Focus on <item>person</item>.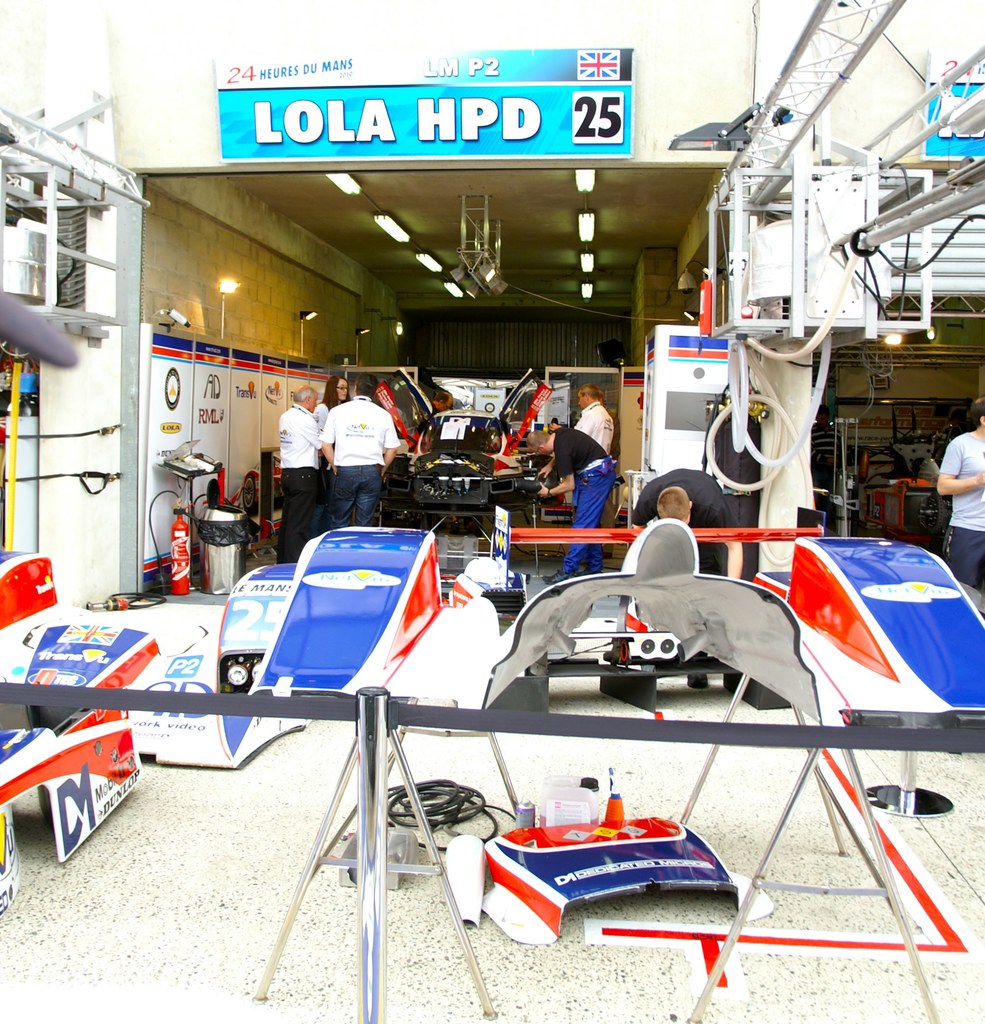
Focused at box=[312, 366, 353, 428].
